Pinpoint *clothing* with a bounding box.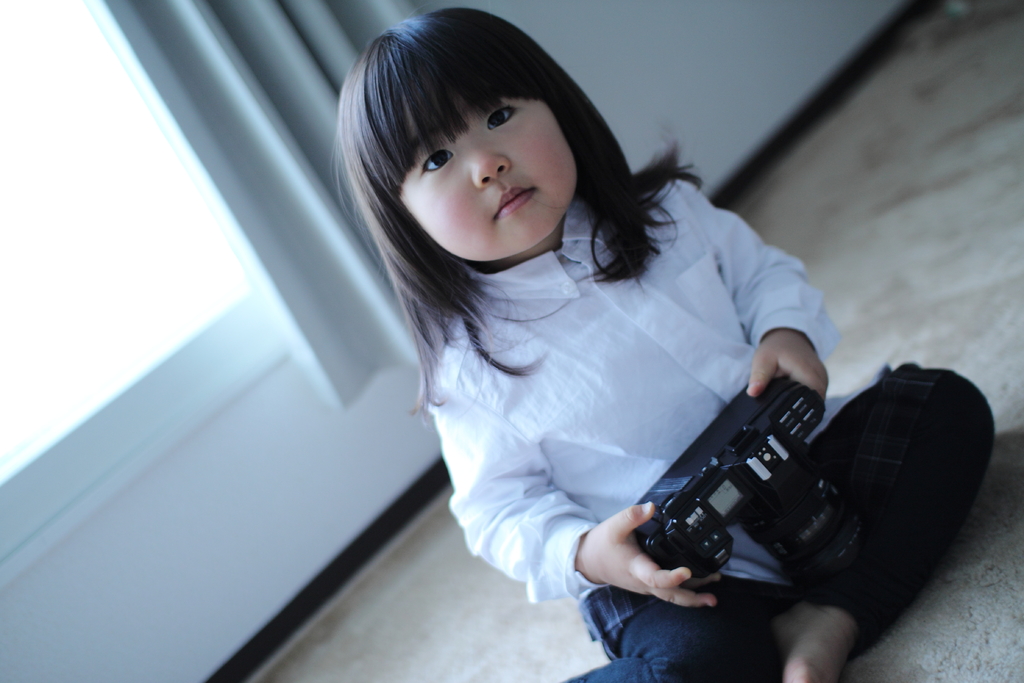
rect(422, 178, 995, 682).
